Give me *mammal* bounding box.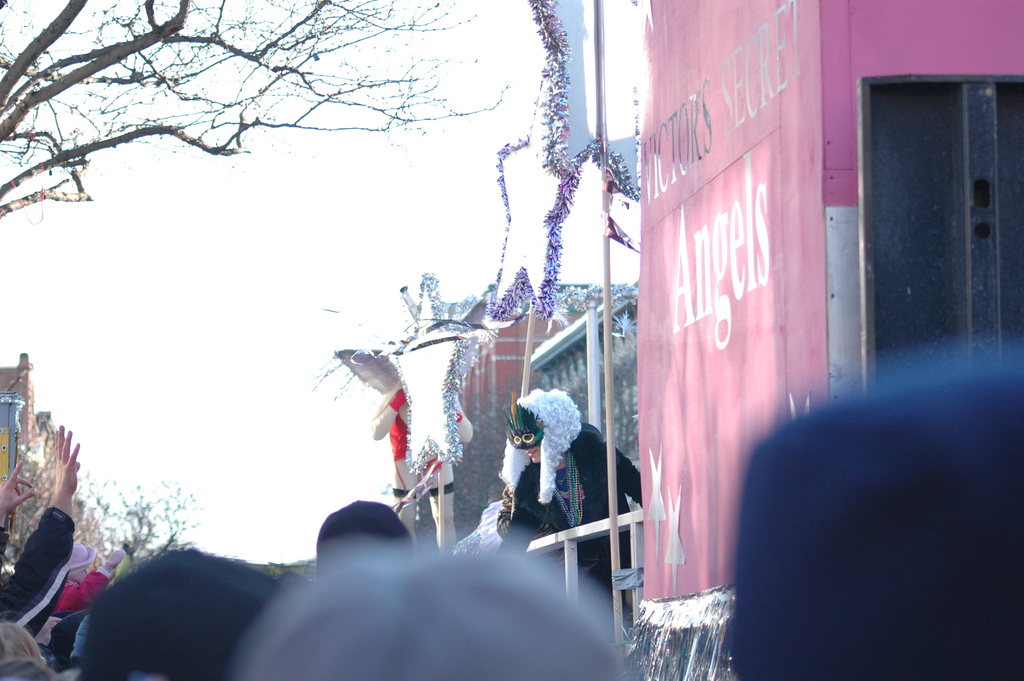
{"left": 0, "top": 420, "right": 84, "bottom": 637}.
